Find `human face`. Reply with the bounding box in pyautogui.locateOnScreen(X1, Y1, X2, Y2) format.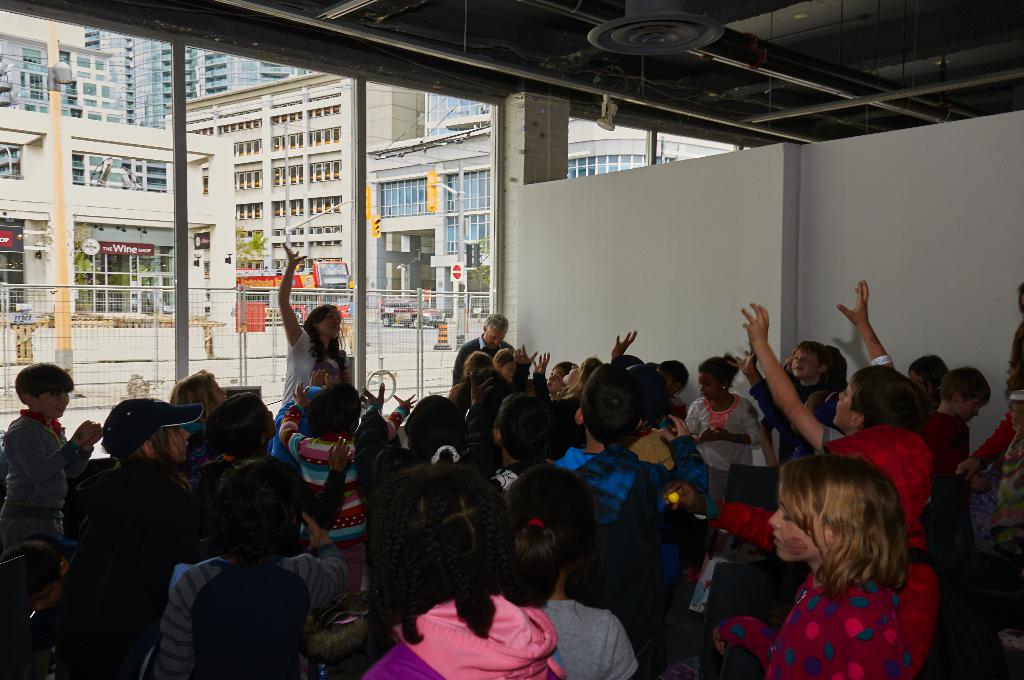
pyautogui.locateOnScreen(32, 386, 72, 419).
